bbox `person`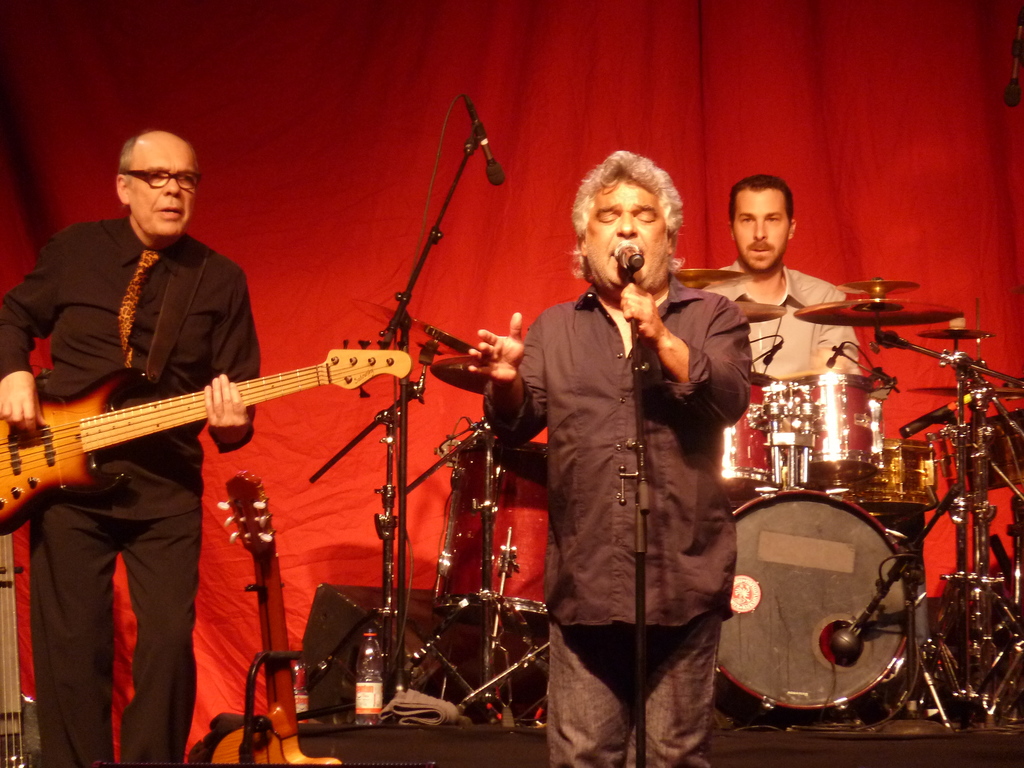
Rect(700, 169, 867, 378)
